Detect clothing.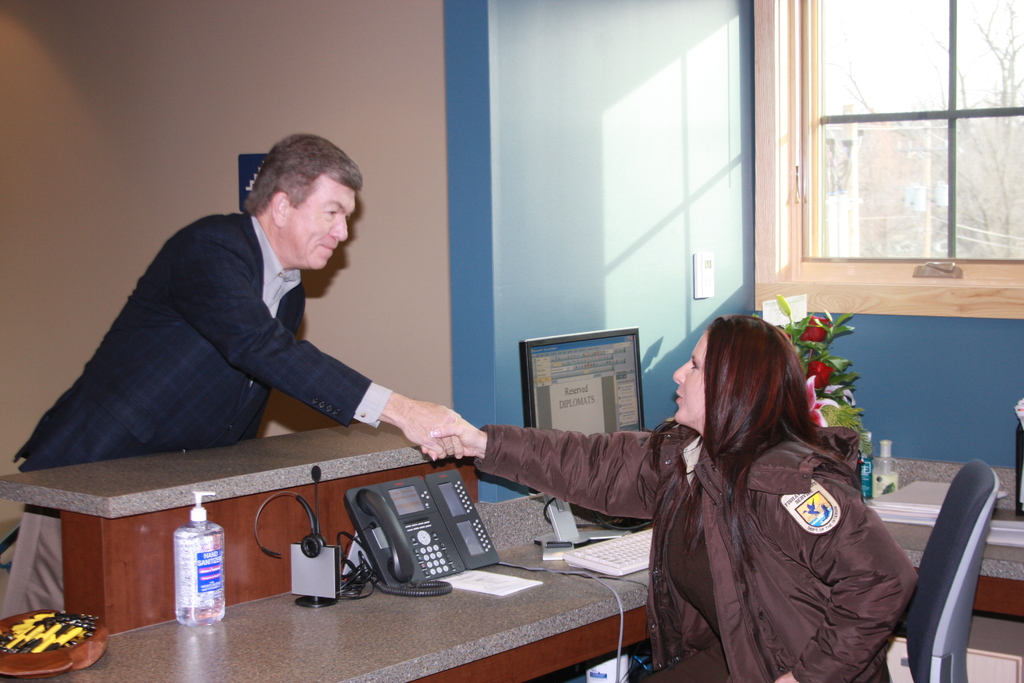
Detected at pyautogui.locateOnScreen(42, 178, 429, 493).
